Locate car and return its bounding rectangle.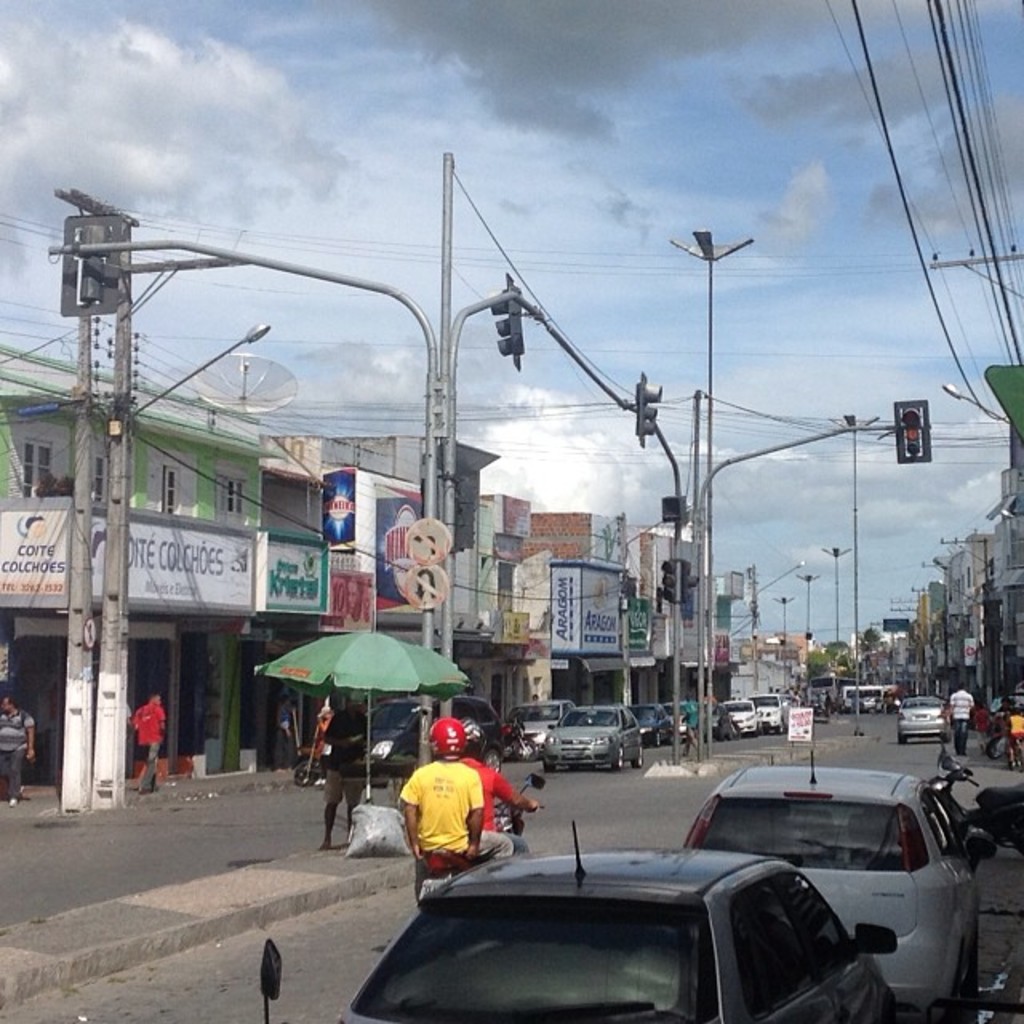
bbox=[685, 755, 986, 1022].
